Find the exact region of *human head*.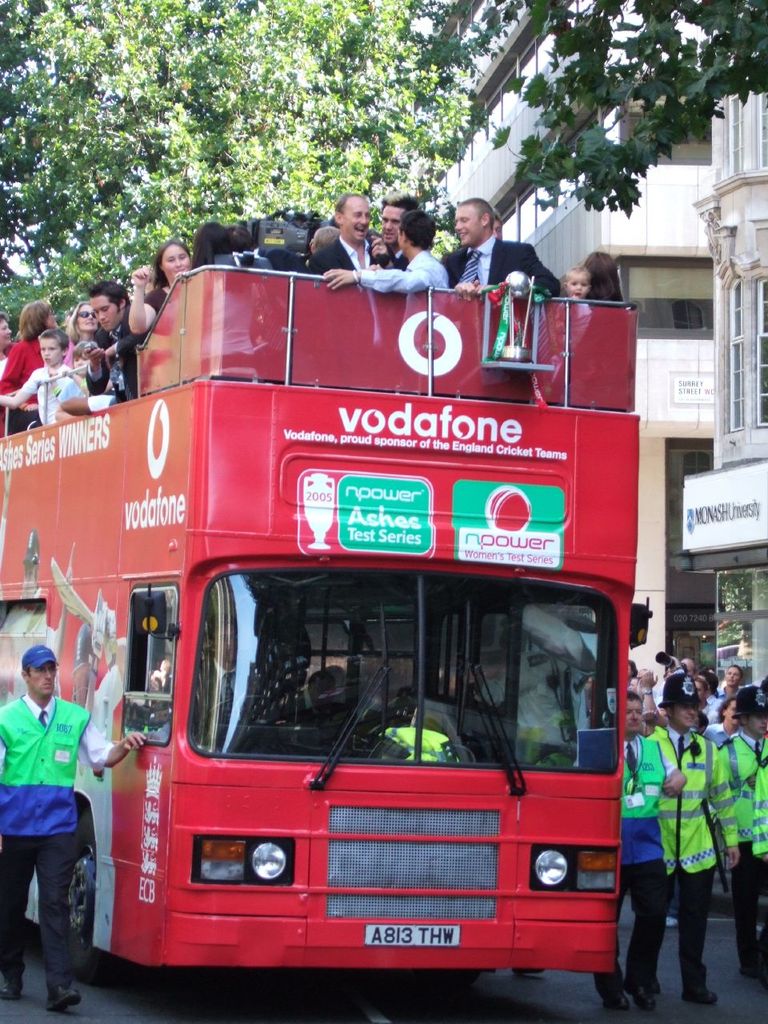
Exact region: box(662, 680, 702, 731).
